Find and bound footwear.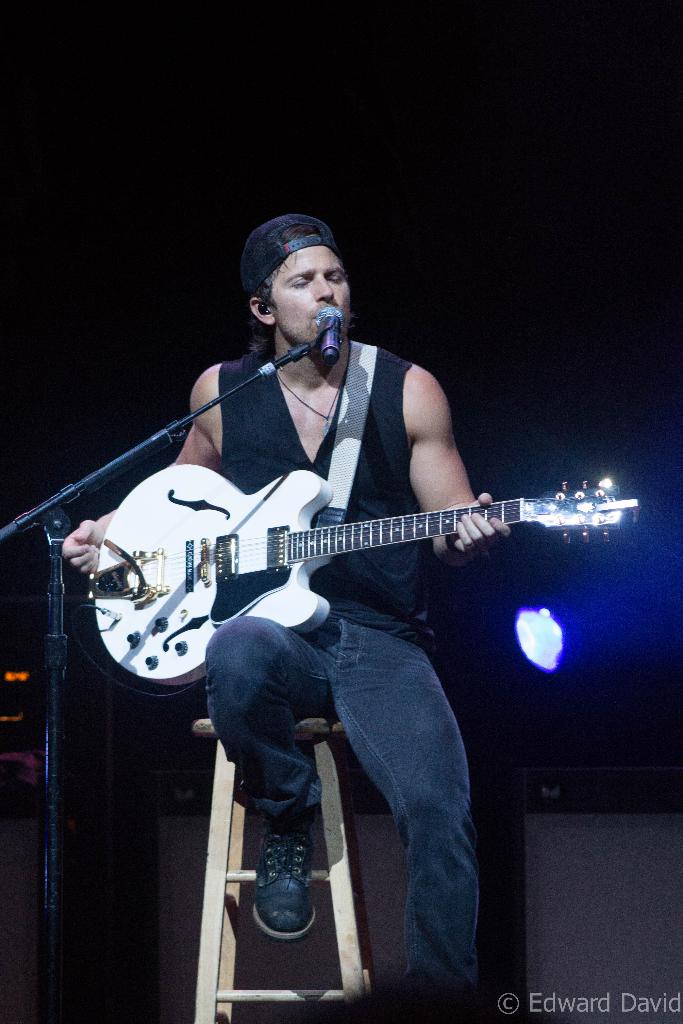
Bound: region(249, 813, 315, 941).
